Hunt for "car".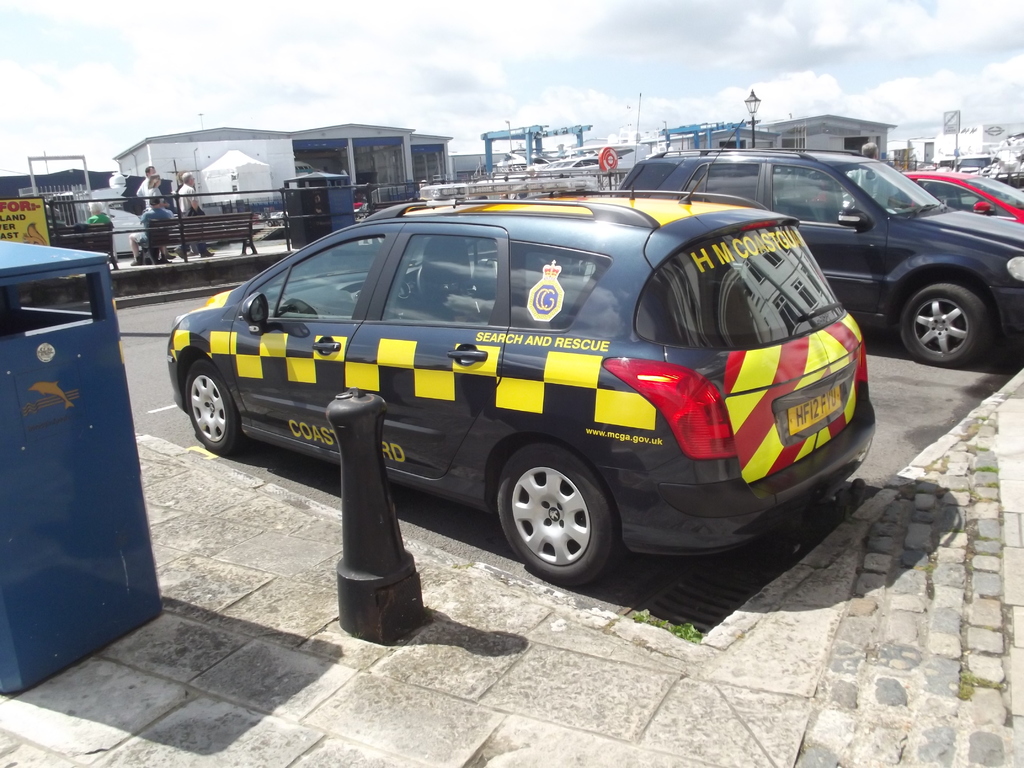
Hunted down at 895:172:1016:224.
